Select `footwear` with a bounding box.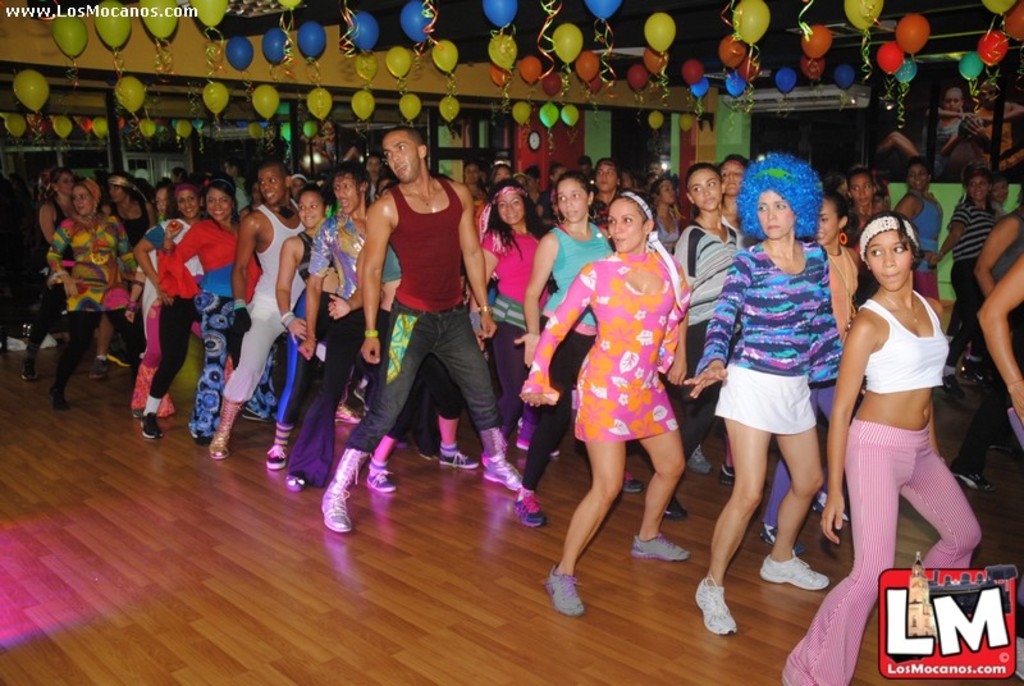
bbox=[991, 439, 1023, 456].
